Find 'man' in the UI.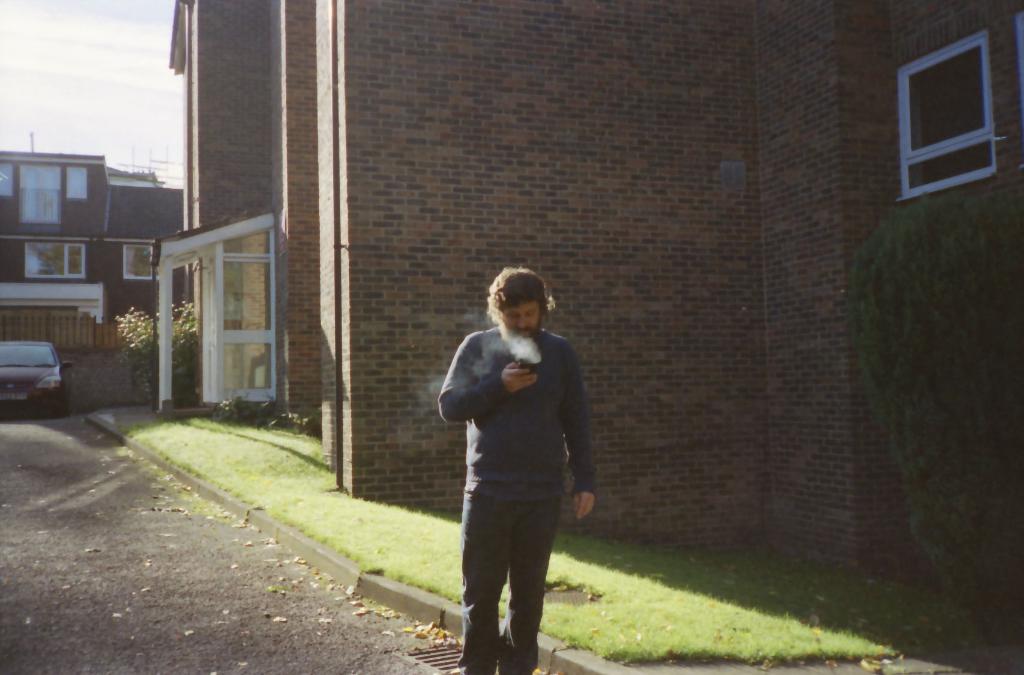
UI element at 439 265 595 674.
